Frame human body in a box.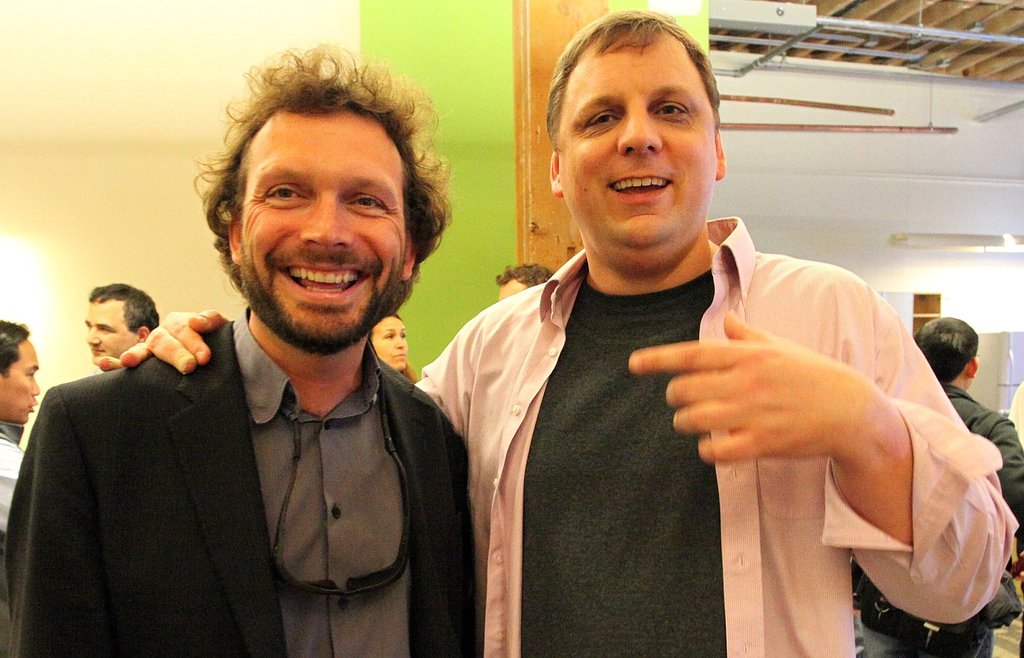
x1=0 y1=319 x2=41 y2=537.
